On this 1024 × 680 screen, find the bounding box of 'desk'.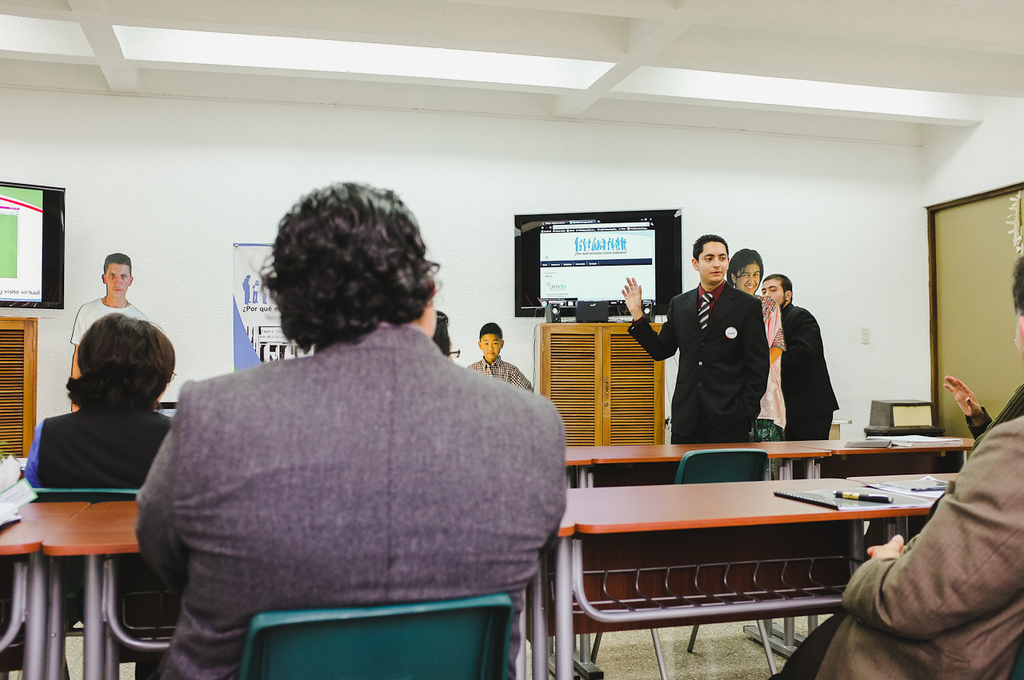
Bounding box: x1=45 y1=500 x2=574 y2=679.
